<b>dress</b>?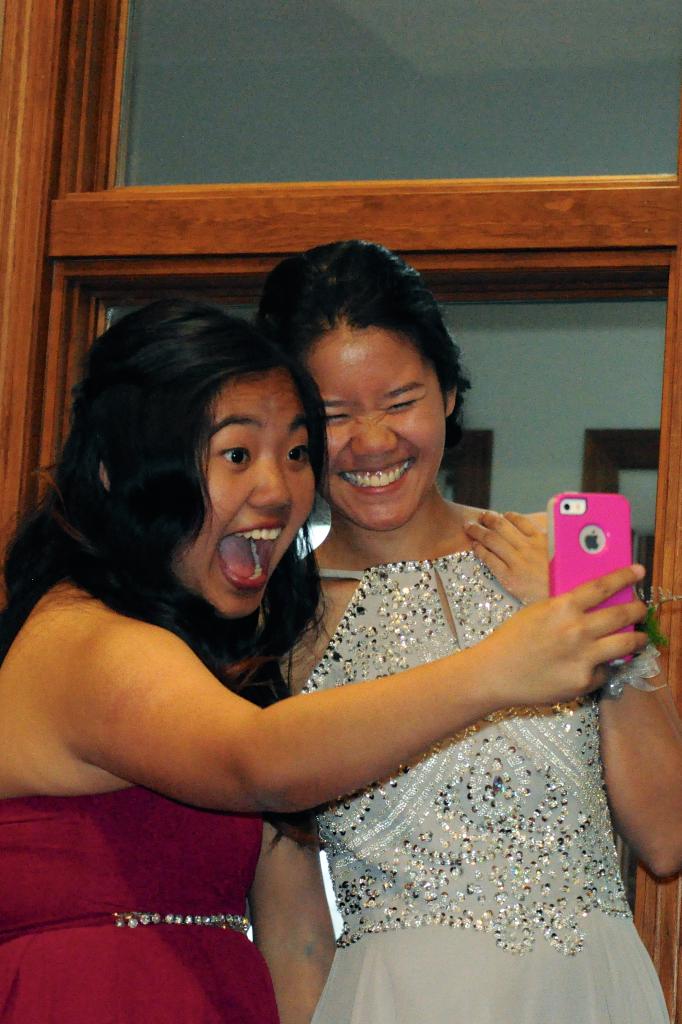
[264, 511, 681, 1023]
